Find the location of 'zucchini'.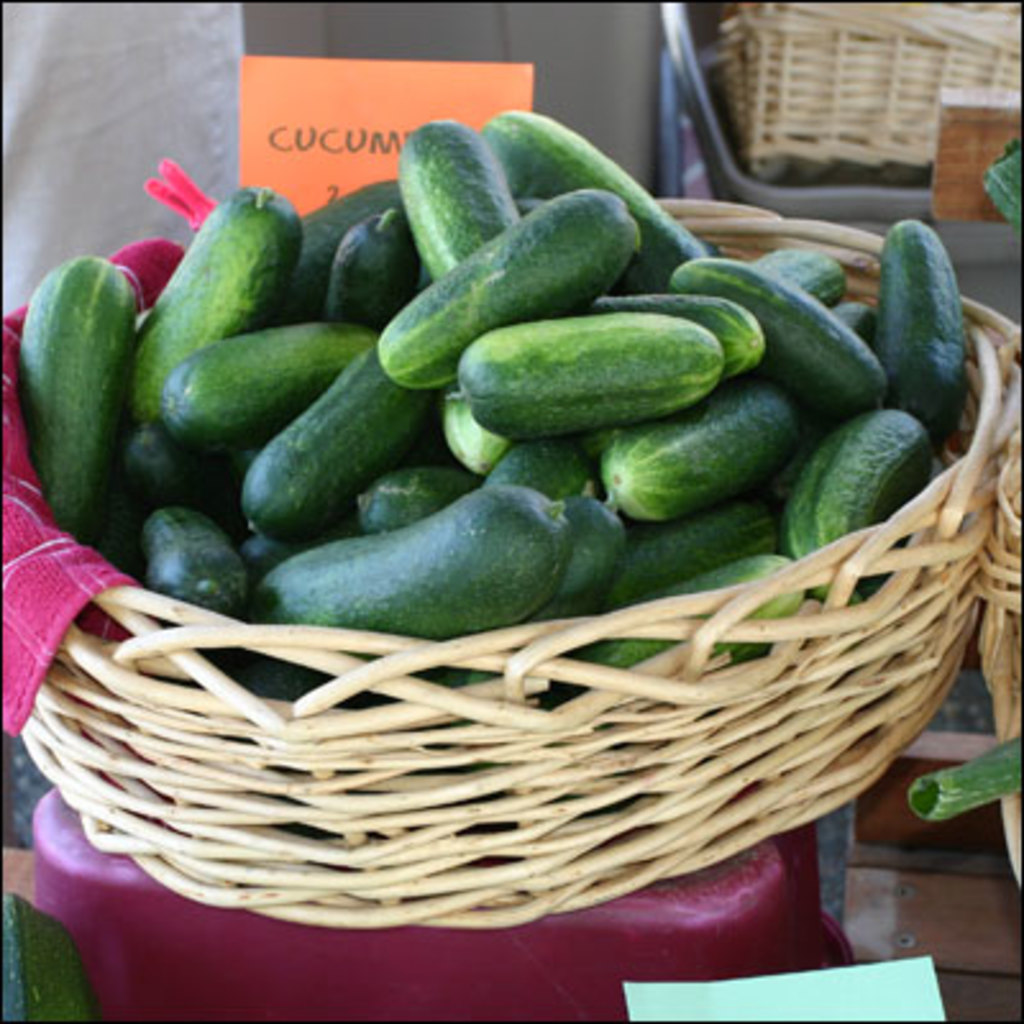
Location: locate(13, 261, 156, 535).
